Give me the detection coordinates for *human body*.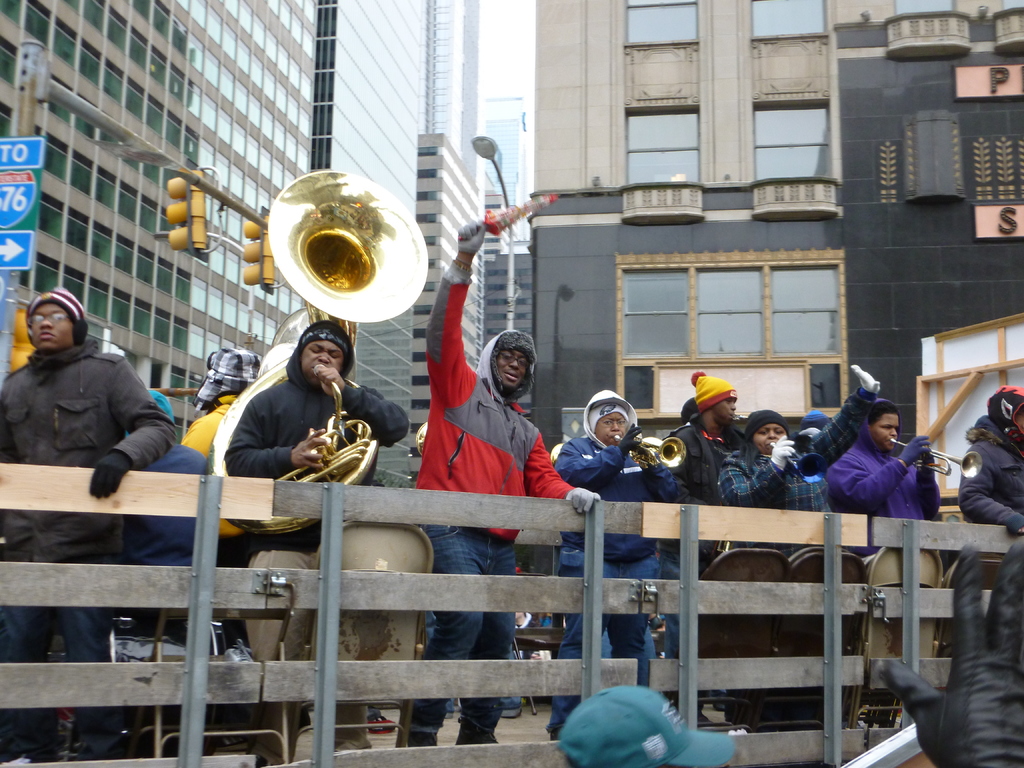
Rect(714, 369, 869, 552).
